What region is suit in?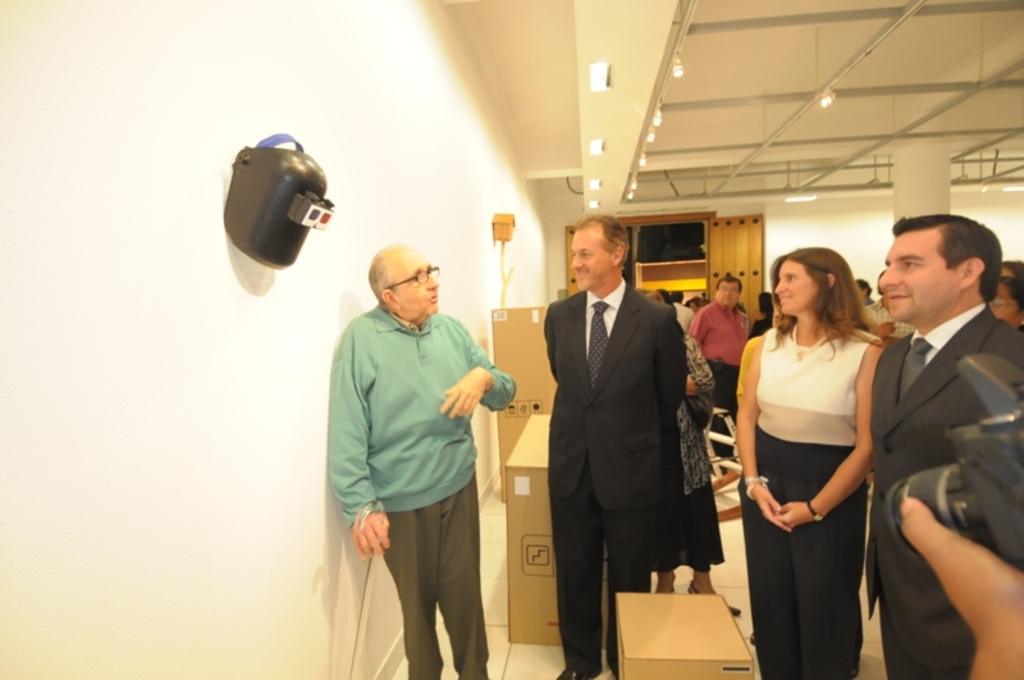
[left=547, top=278, right=690, bottom=679].
